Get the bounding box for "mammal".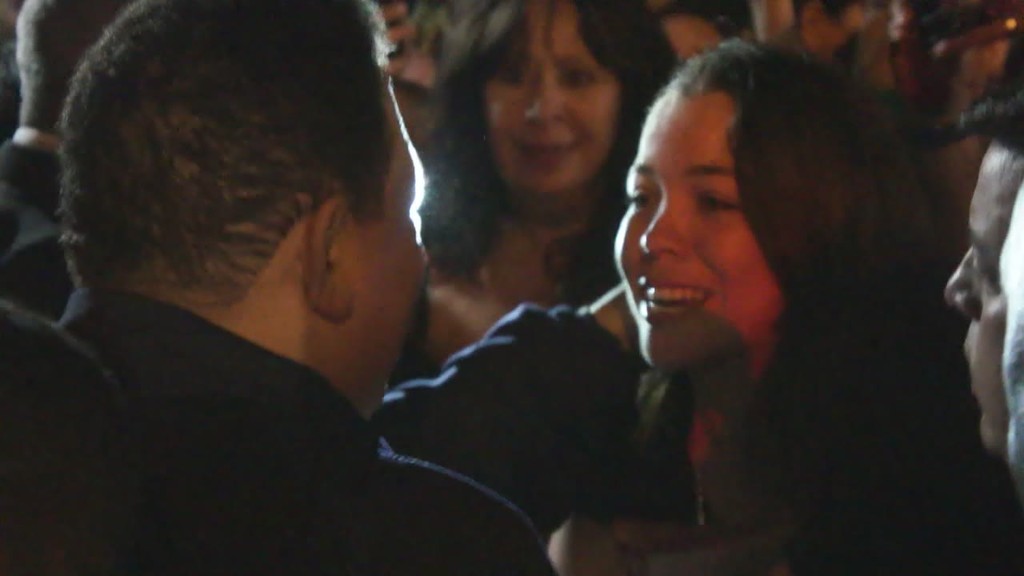
374/0/489/284.
